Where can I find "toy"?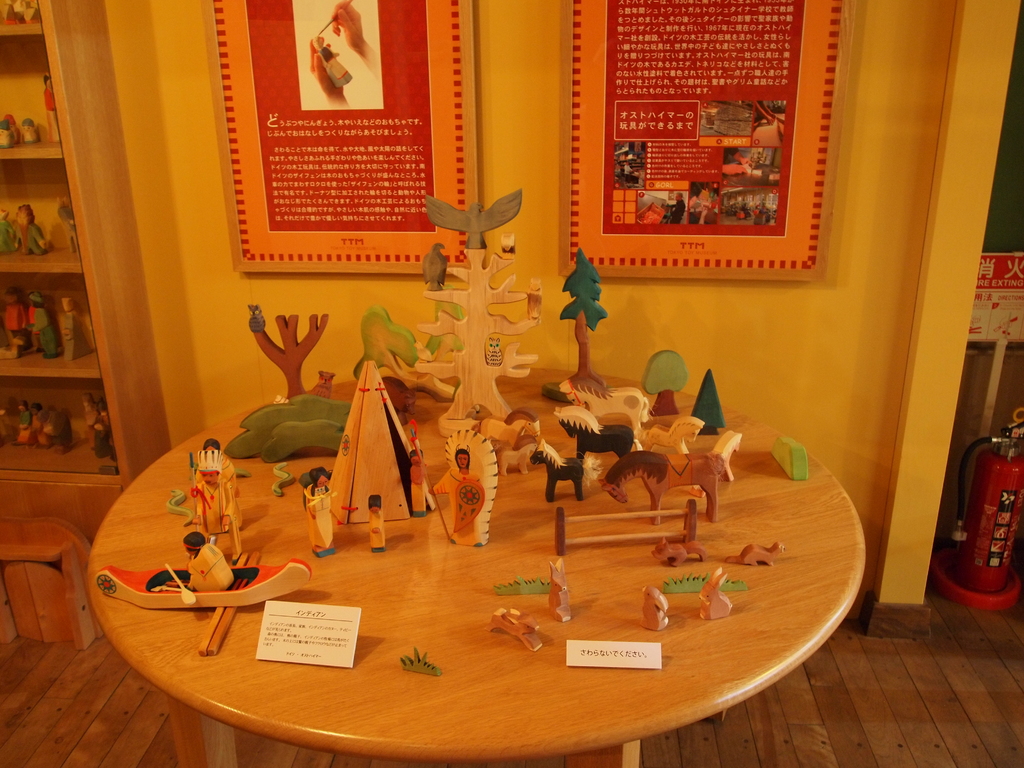
You can find it at [x1=48, y1=77, x2=59, y2=144].
